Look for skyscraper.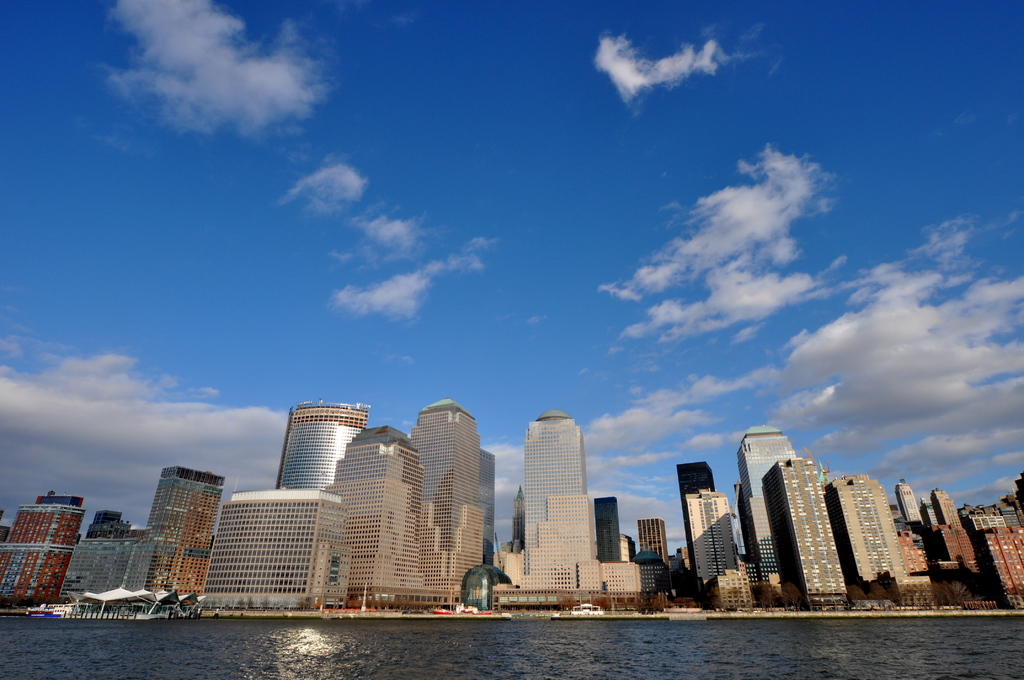
Found: 676 462 714 587.
